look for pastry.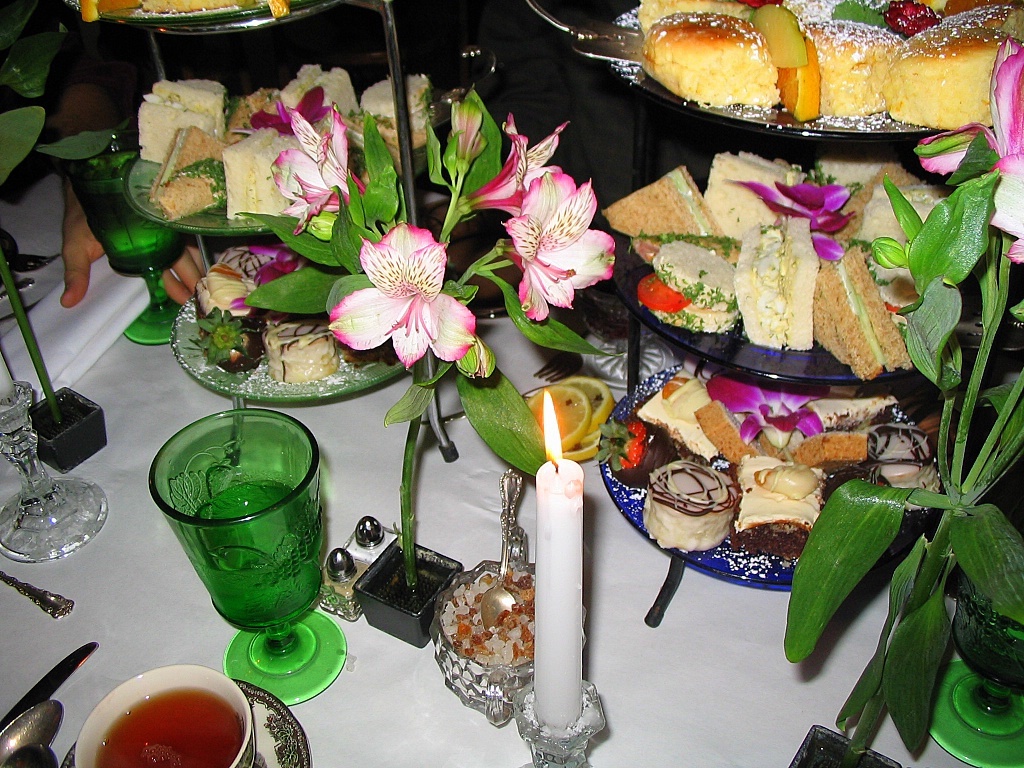
Found: bbox=[729, 457, 822, 559].
